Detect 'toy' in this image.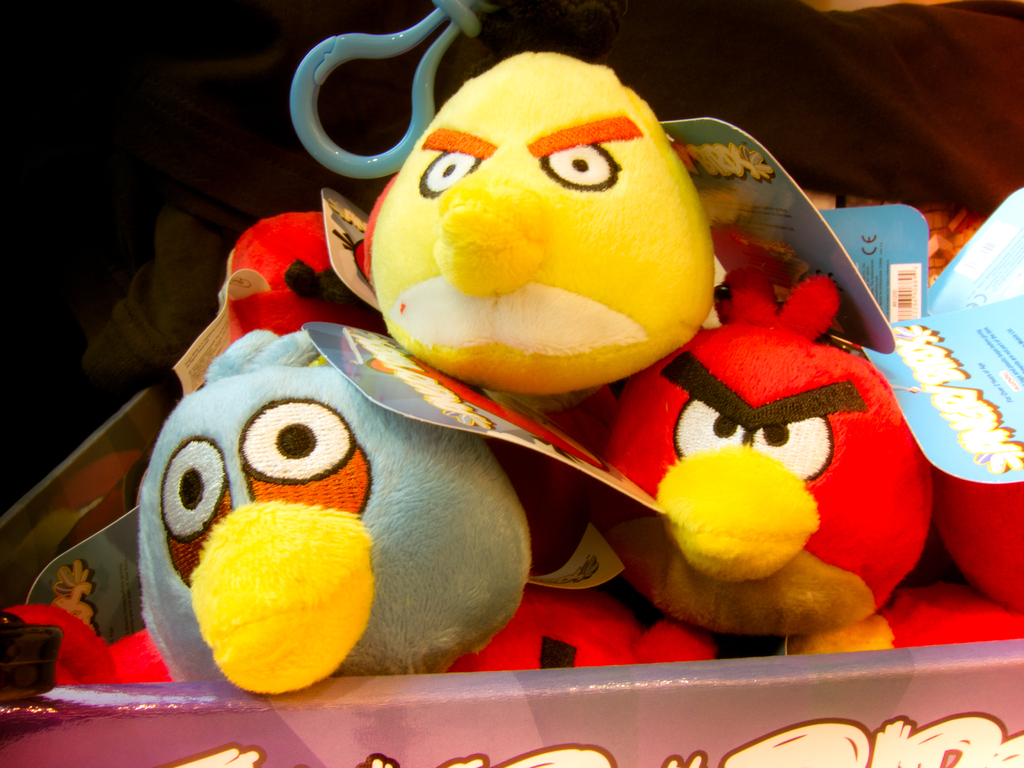
Detection: left=595, top=274, right=945, bottom=674.
